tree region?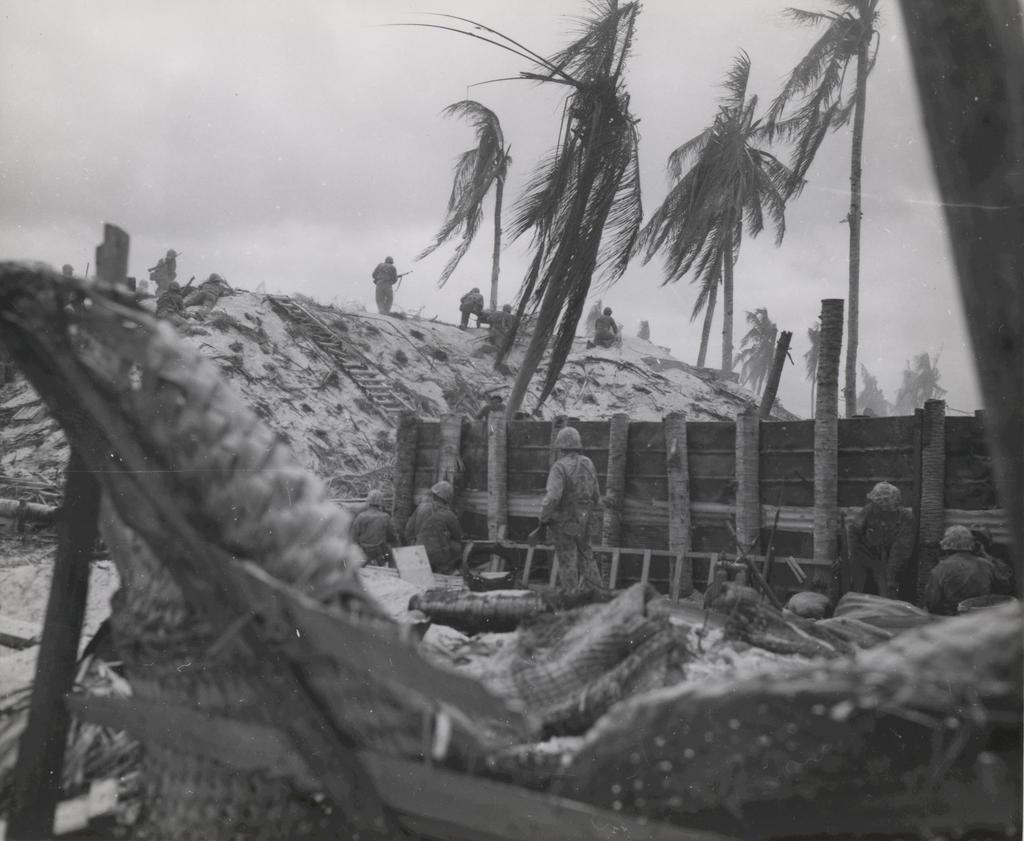
bbox(854, 362, 895, 414)
